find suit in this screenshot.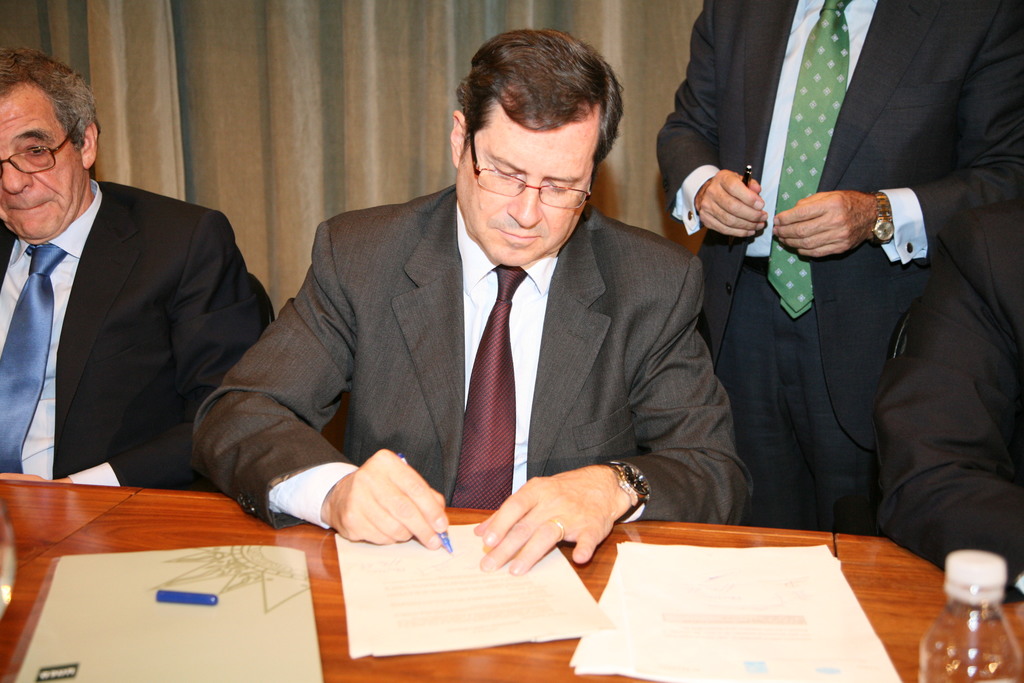
The bounding box for suit is (left=870, top=204, right=1023, bottom=603).
